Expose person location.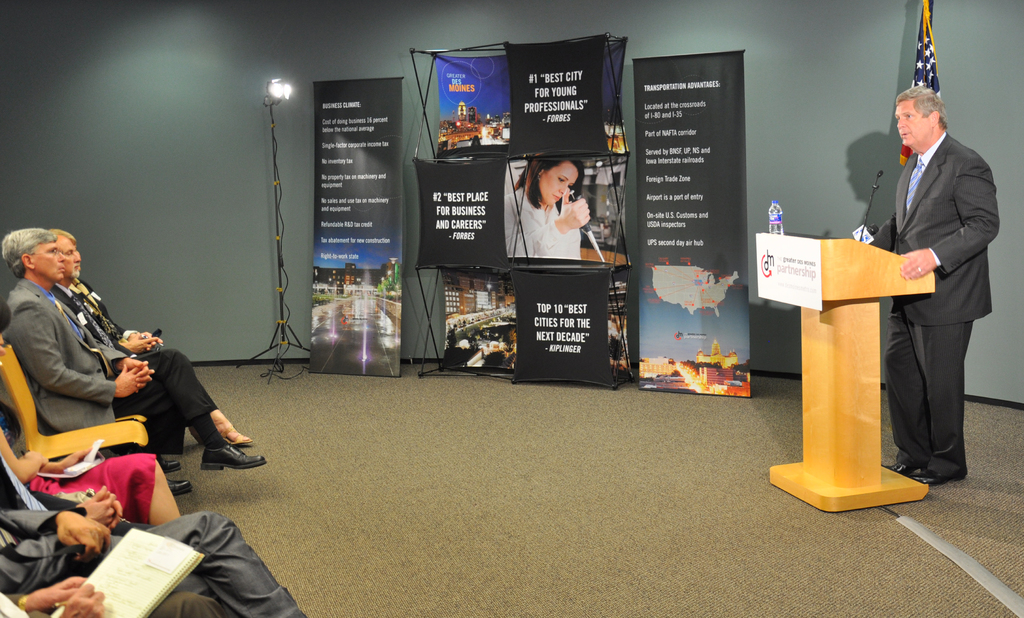
Exposed at <region>872, 82, 998, 489</region>.
